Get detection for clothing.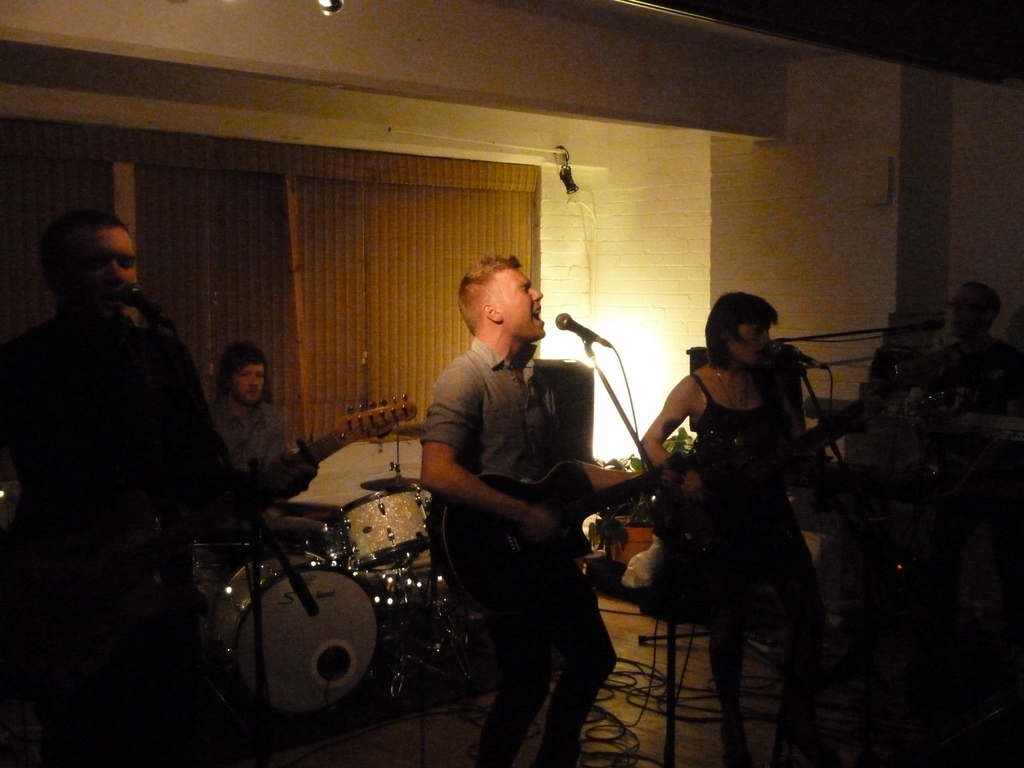
Detection: (12,298,239,590).
